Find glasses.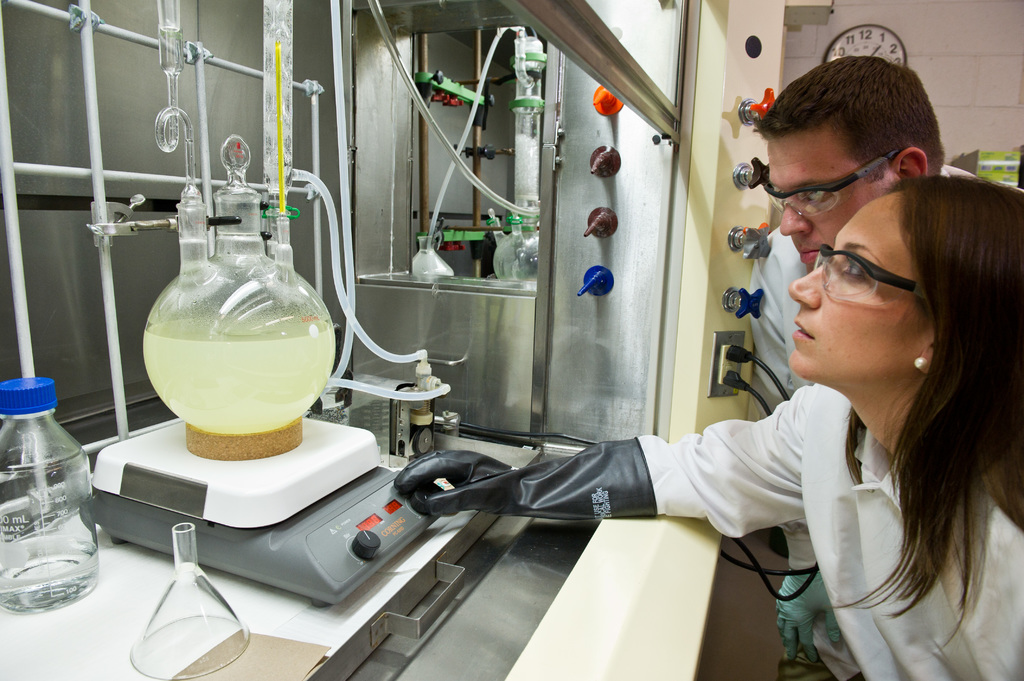
rect(815, 246, 943, 300).
